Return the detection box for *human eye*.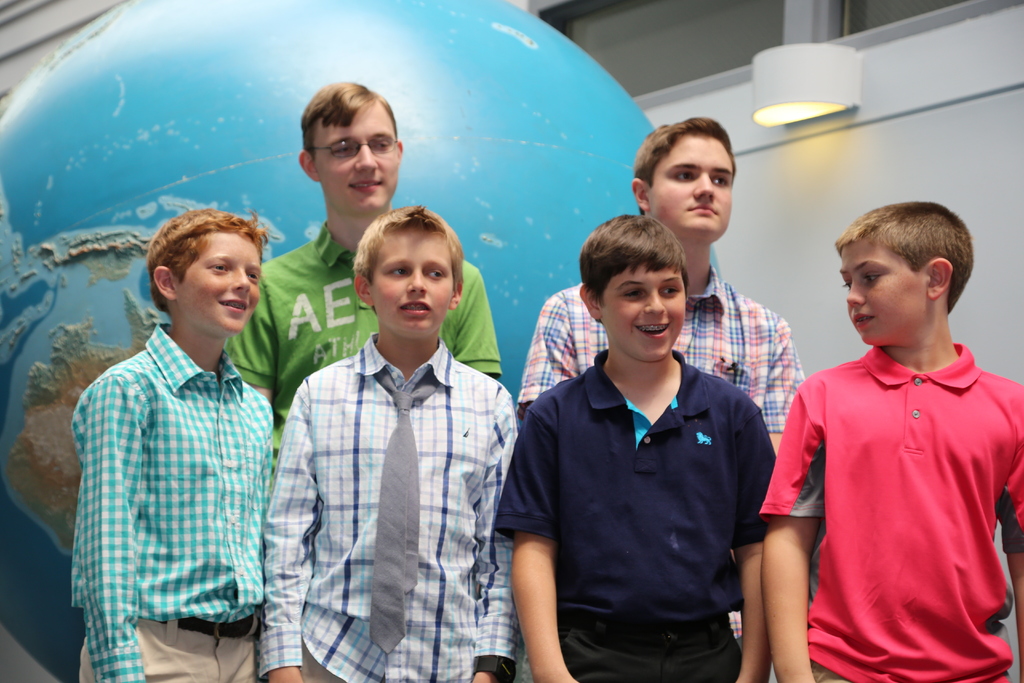
673, 170, 690, 183.
